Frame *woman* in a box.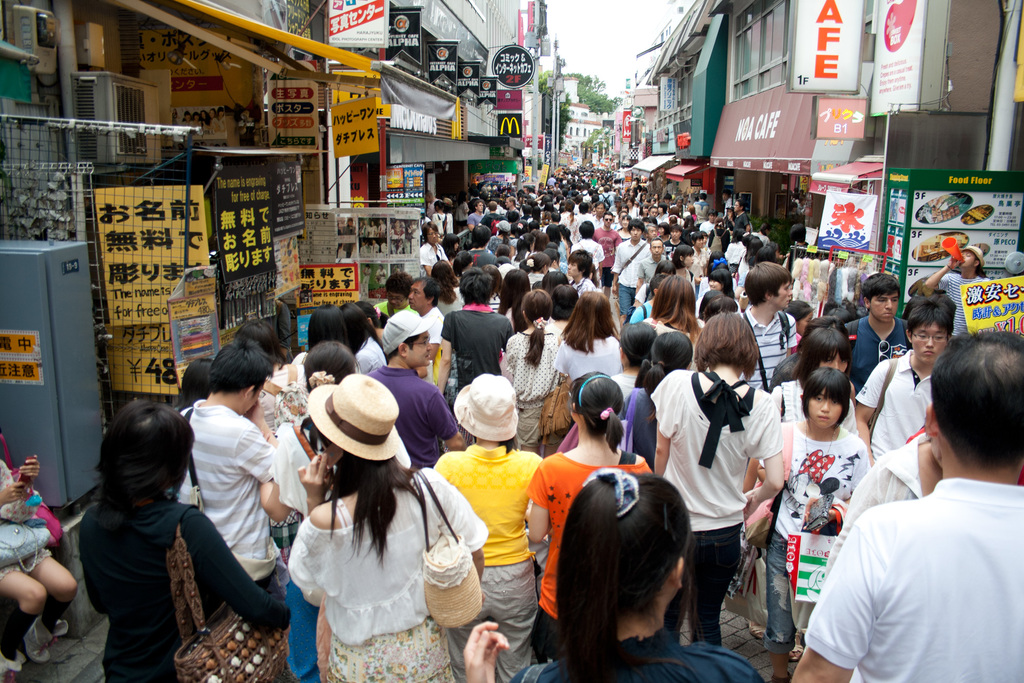
[80,395,290,682].
